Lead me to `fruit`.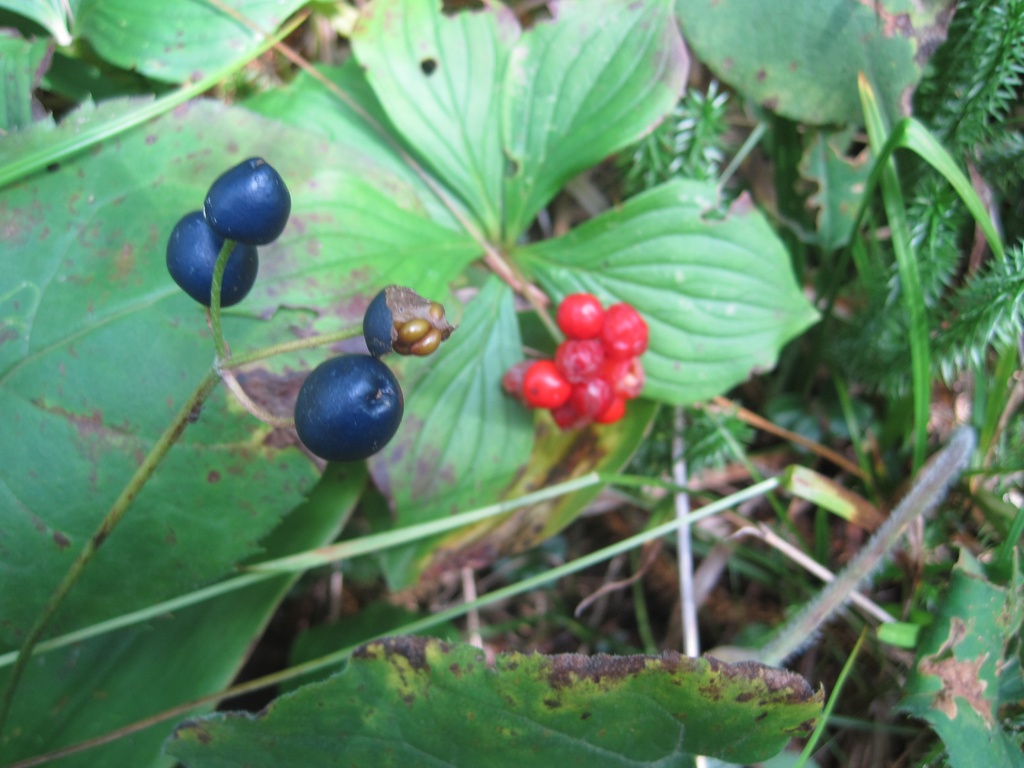
Lead to <bbox>293, 351, 405, 460</bbox>.
